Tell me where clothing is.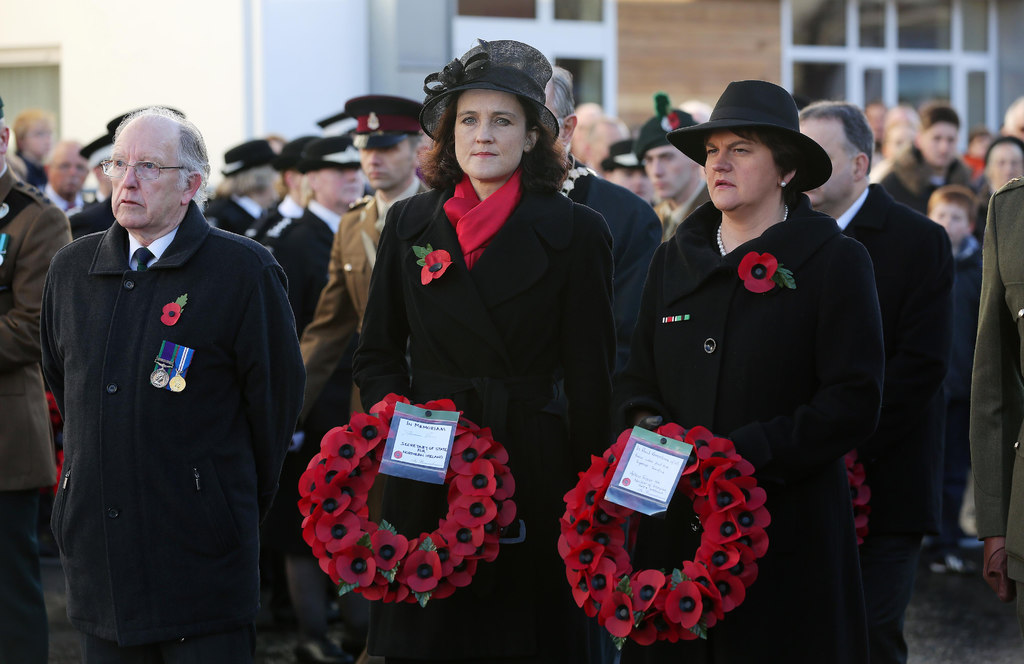
clothing is at [left=29, top=174, right=291, bottom=652].
